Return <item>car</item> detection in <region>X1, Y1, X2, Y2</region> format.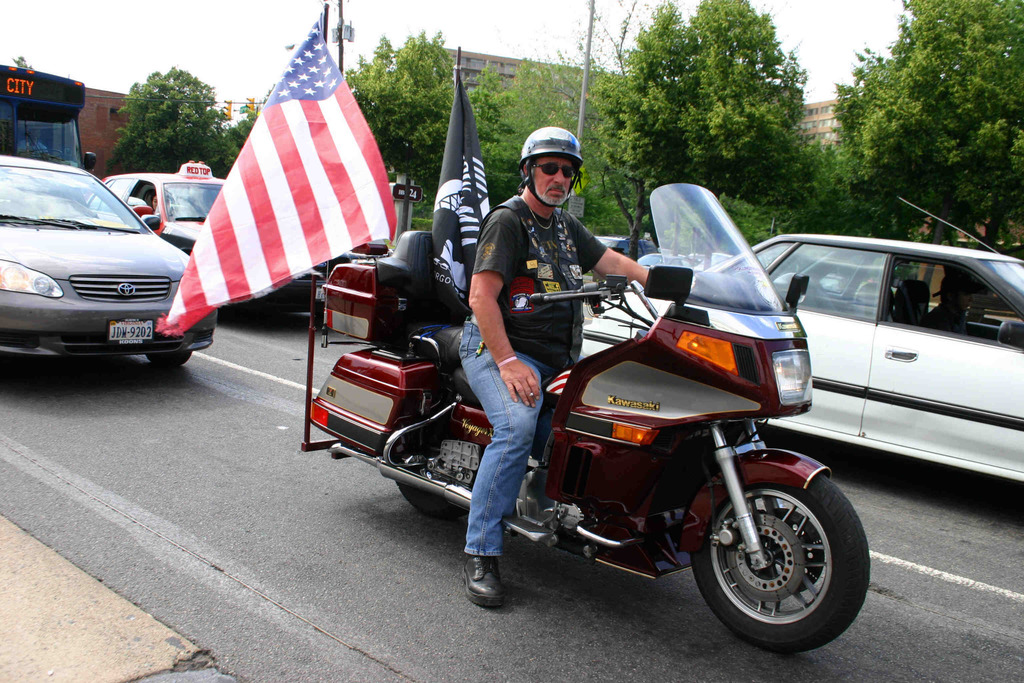
<region>578, 195, 1023, 503</region>.
